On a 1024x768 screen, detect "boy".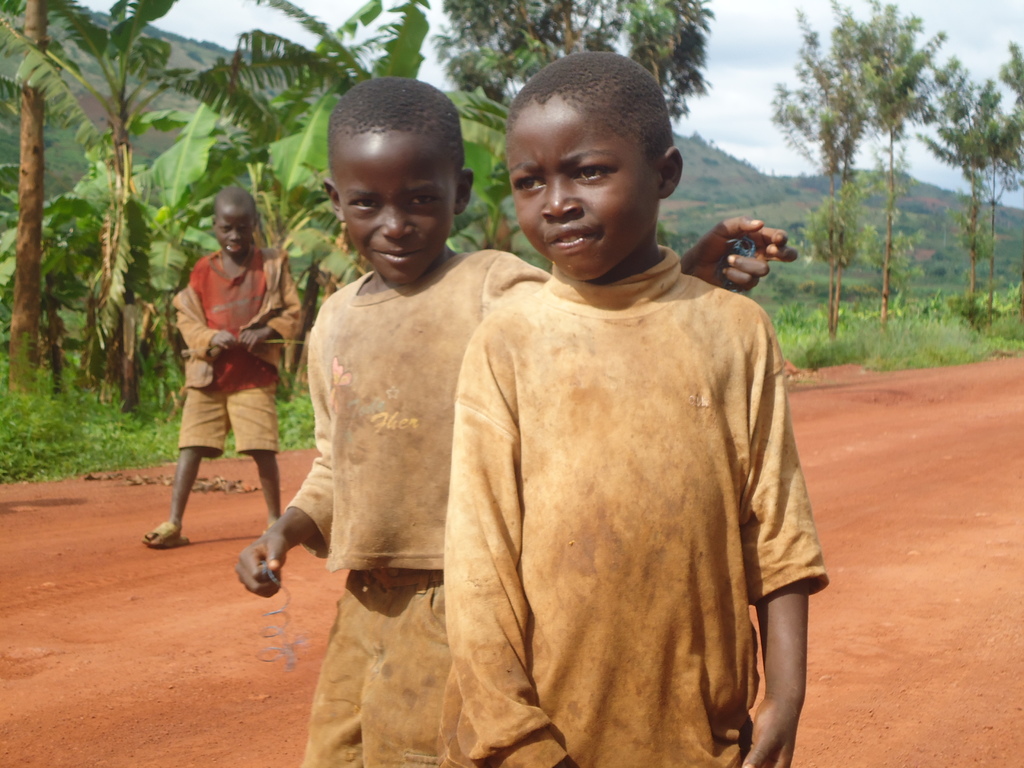
(146,183,307,554).
